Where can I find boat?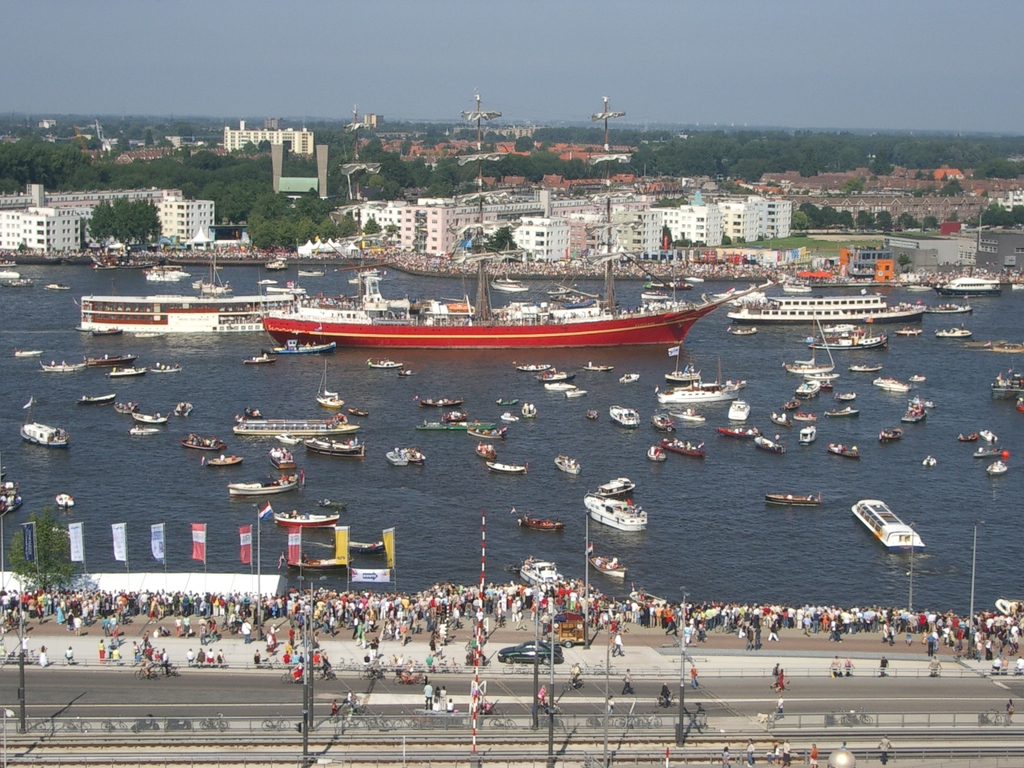
You can find it at select_region(975, 434, 1004, 463).
